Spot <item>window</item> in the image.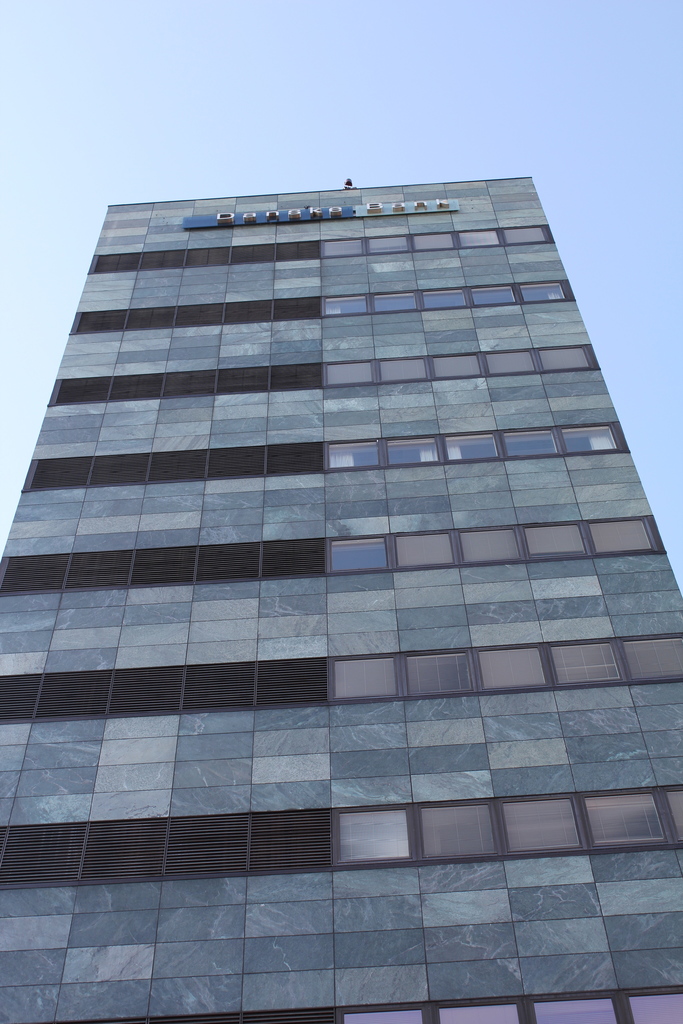
<item>window</item> found at (379,358,429,381).
